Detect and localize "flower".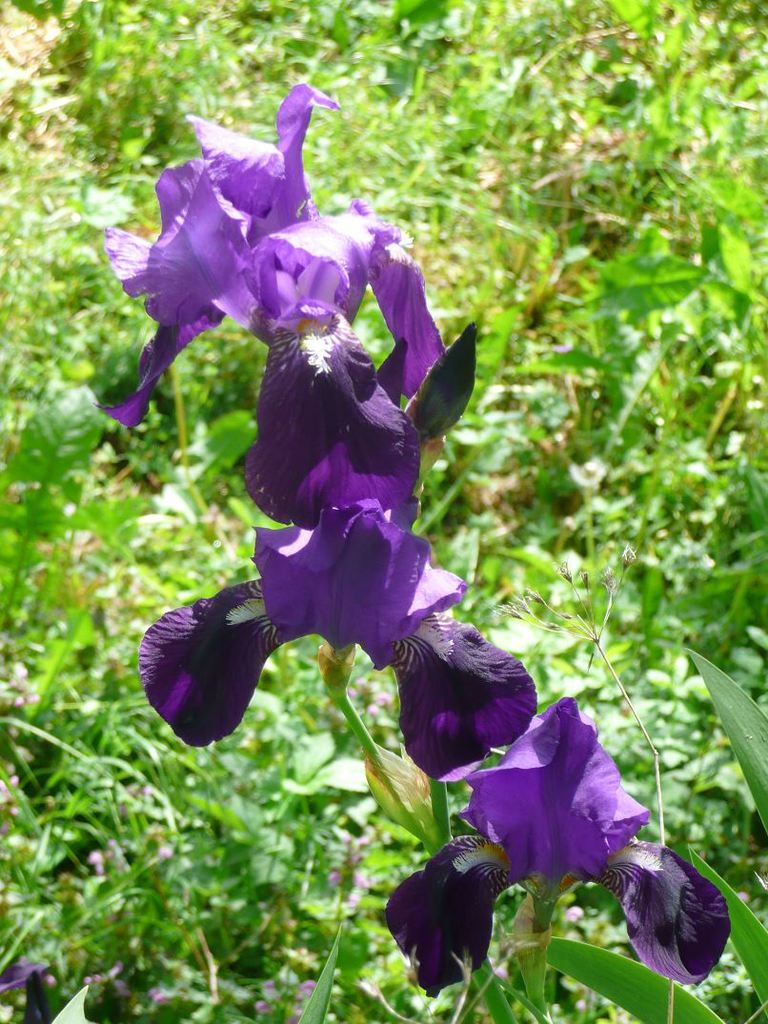
Localized at Rect(0, 952, 52, 1023).
